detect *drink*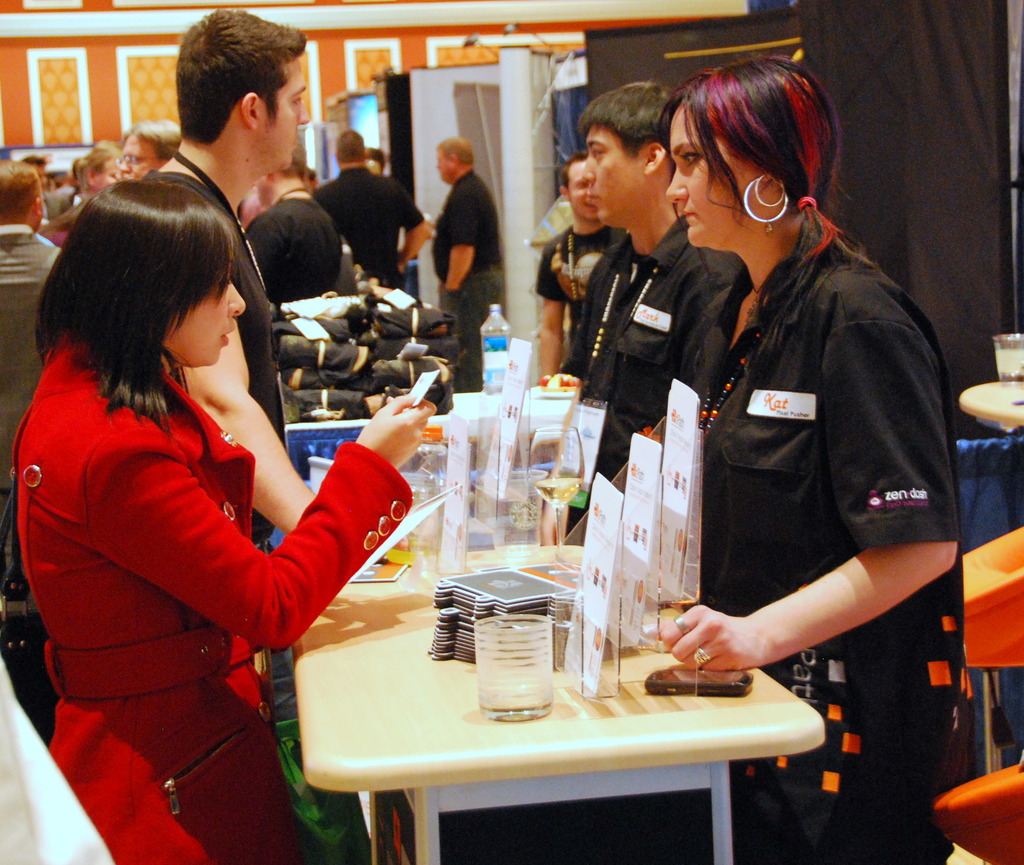
(x1=481, y1=302, x2=513, y2=400)
